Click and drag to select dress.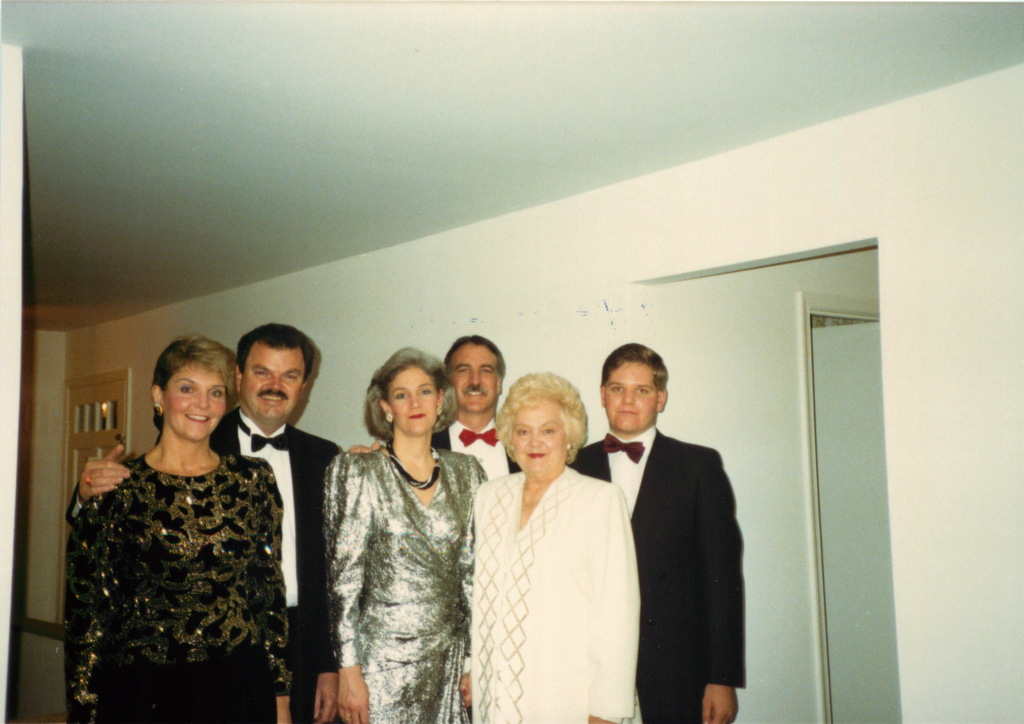
Selection: 326, 449, 486, 723.
